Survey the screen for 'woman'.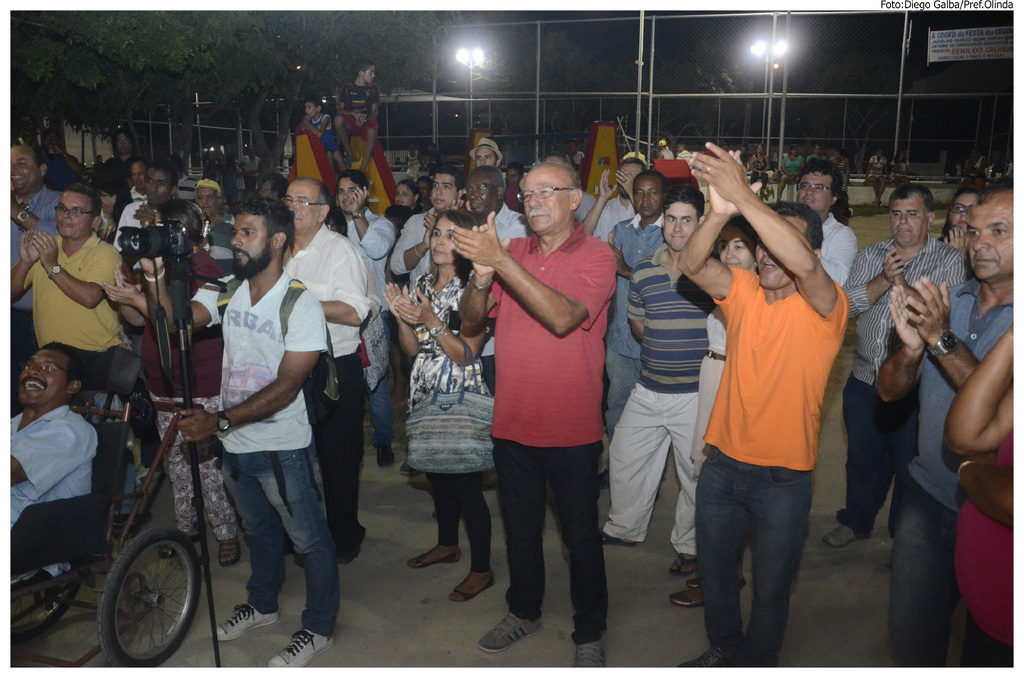
Survey found: locate(381, 206, 493, 608).
